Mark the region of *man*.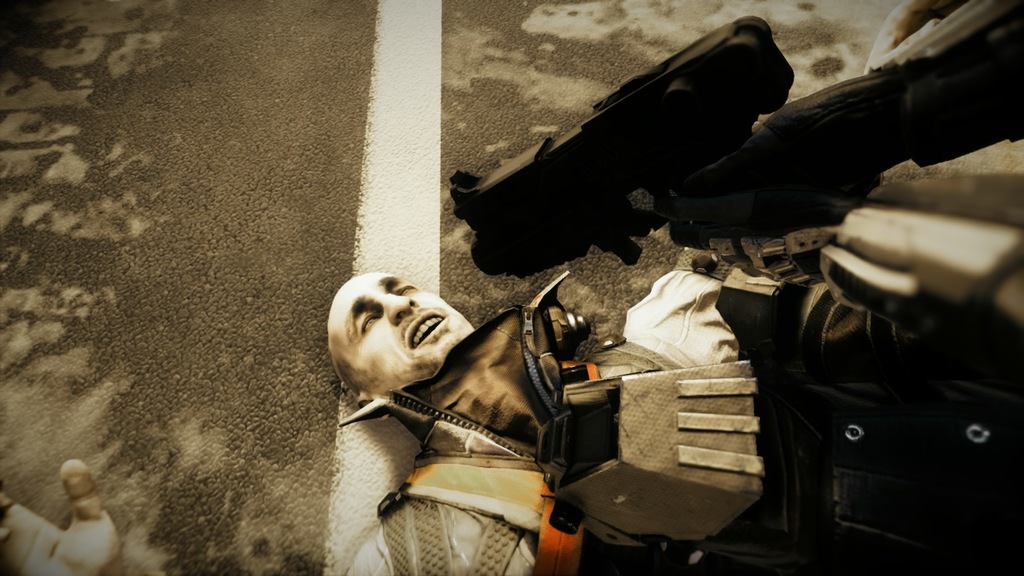
Region: (0,244,1023,575).
